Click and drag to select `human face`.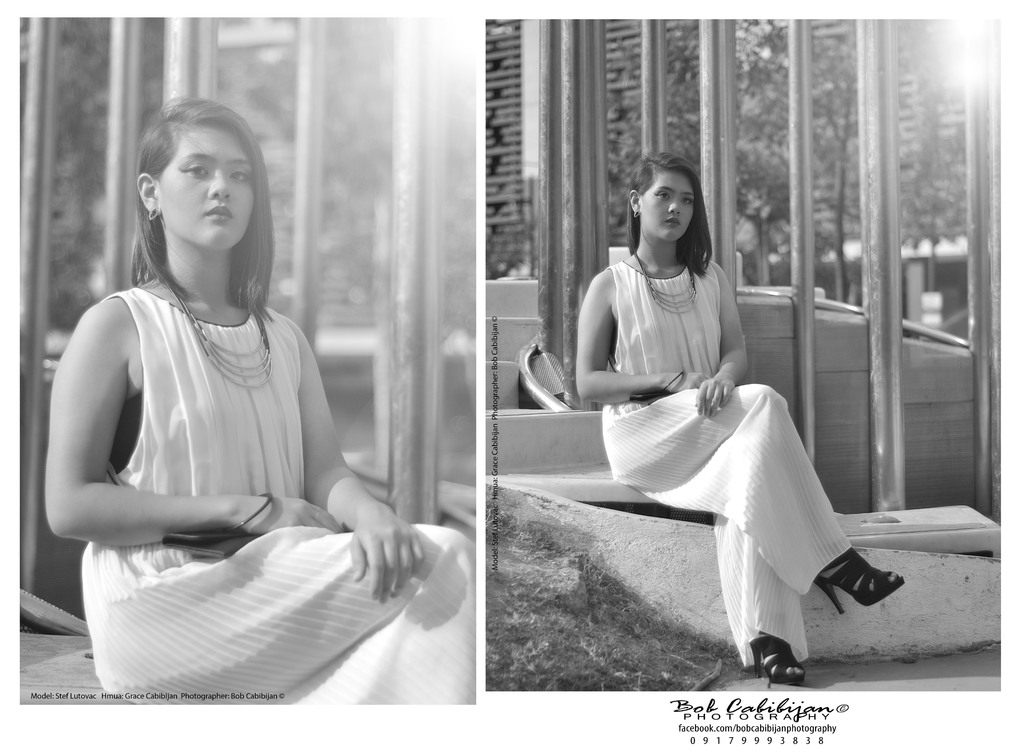
Selection: detection(156, 127, 253, 252).
